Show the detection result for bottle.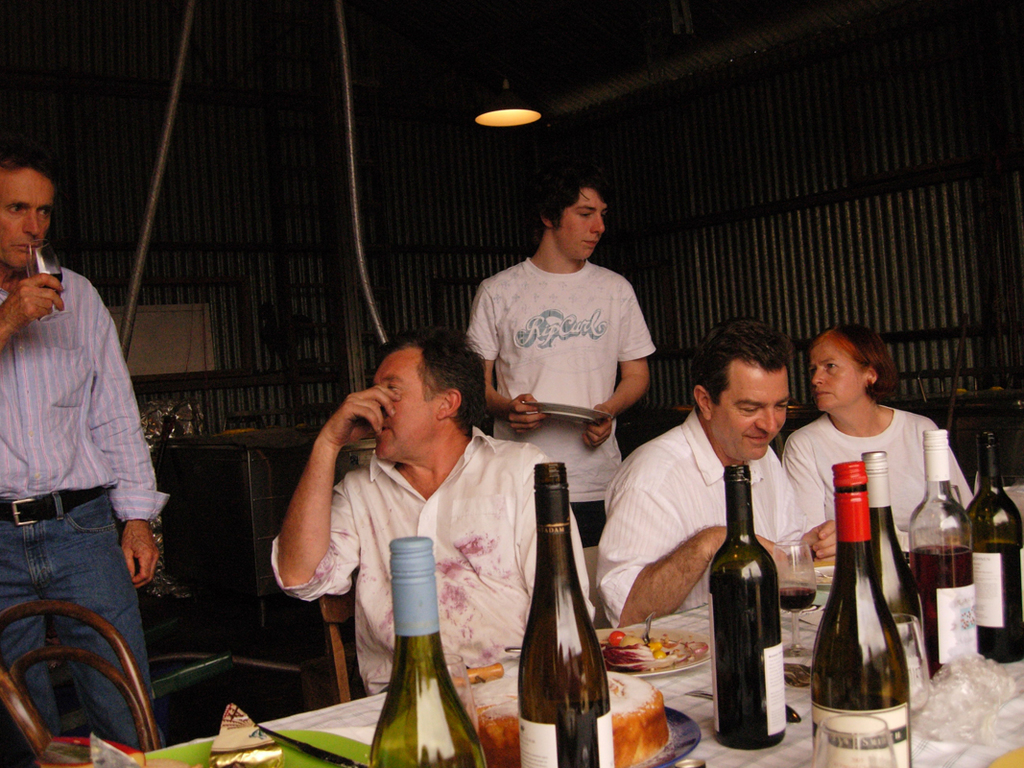
select_region(906, 431, 981, 677).
